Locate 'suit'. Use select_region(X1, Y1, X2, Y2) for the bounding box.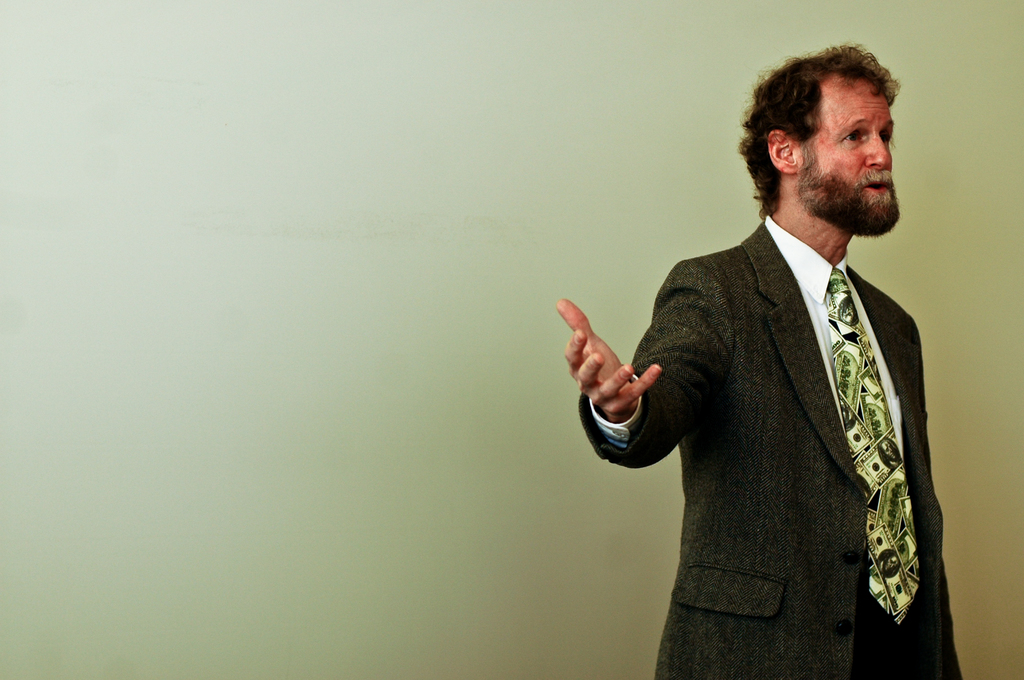
select_region(579, 212, 963, 679).
